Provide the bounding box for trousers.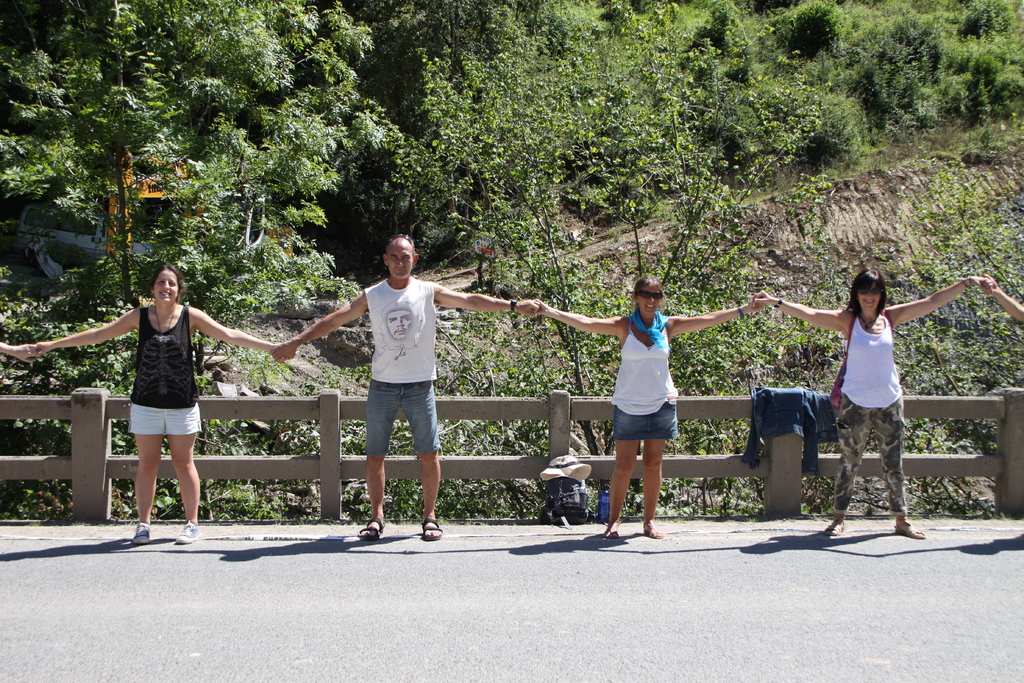
{"left": 836, "top": 391, "right": 908, "bottom": 513}.
